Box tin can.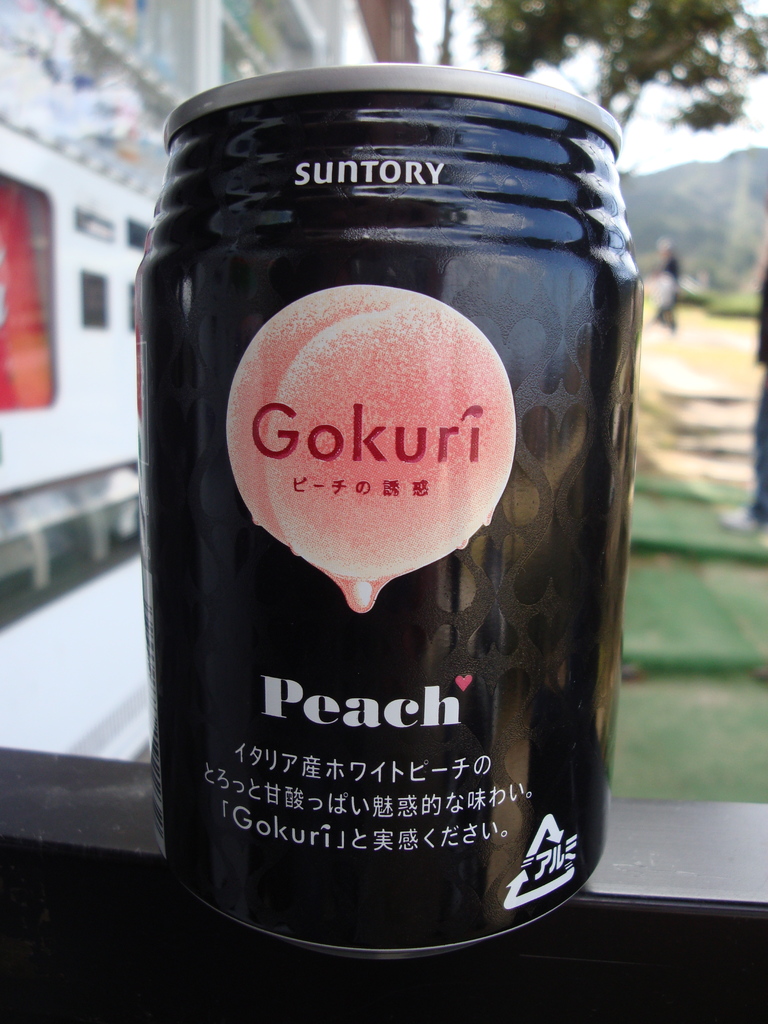
(x1=124, y1=56, x2=649, y2=966).
